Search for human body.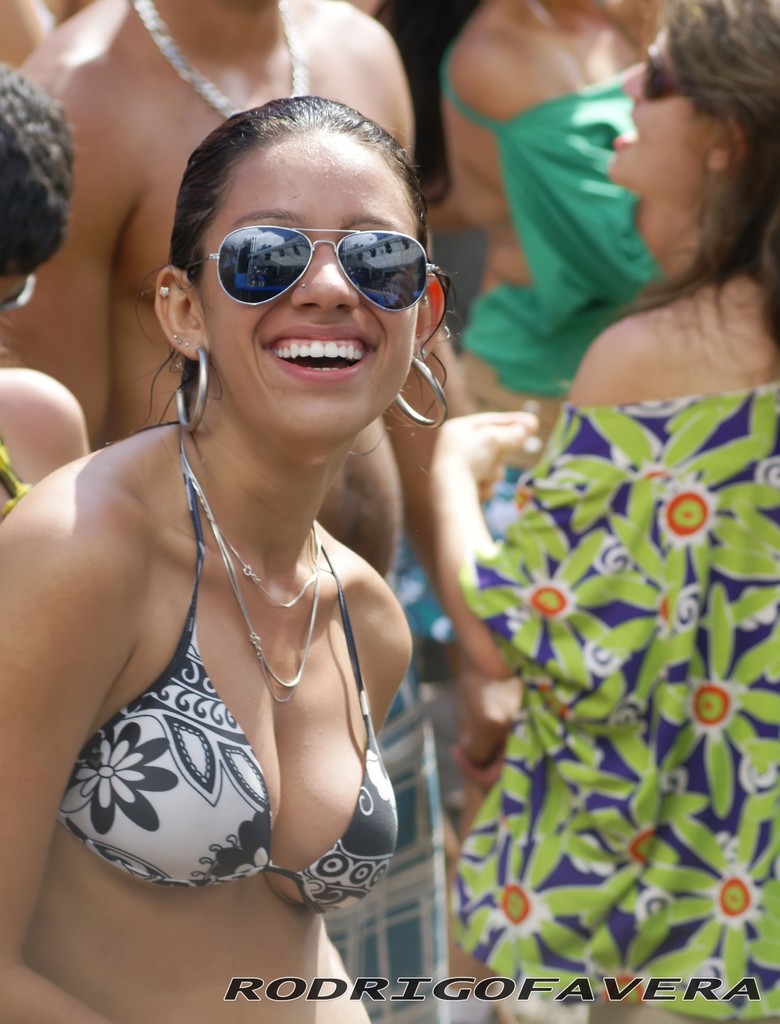
Found at <bbox>0, 357, 87, 524</bbox>.
